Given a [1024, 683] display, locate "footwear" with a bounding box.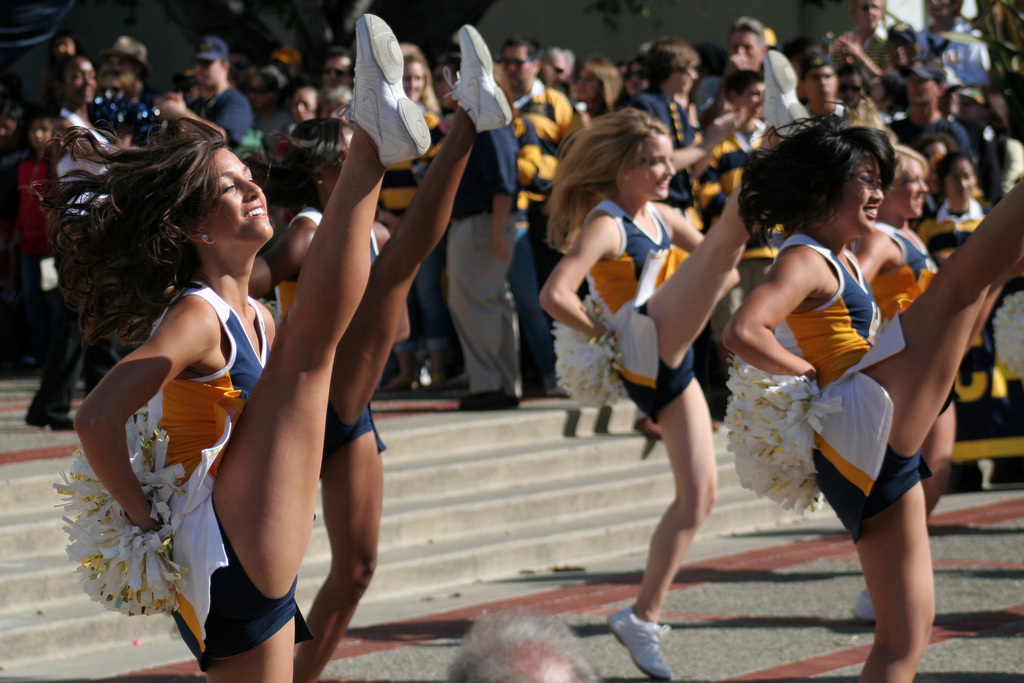
Located: locate(611, 607, 674, 680).
